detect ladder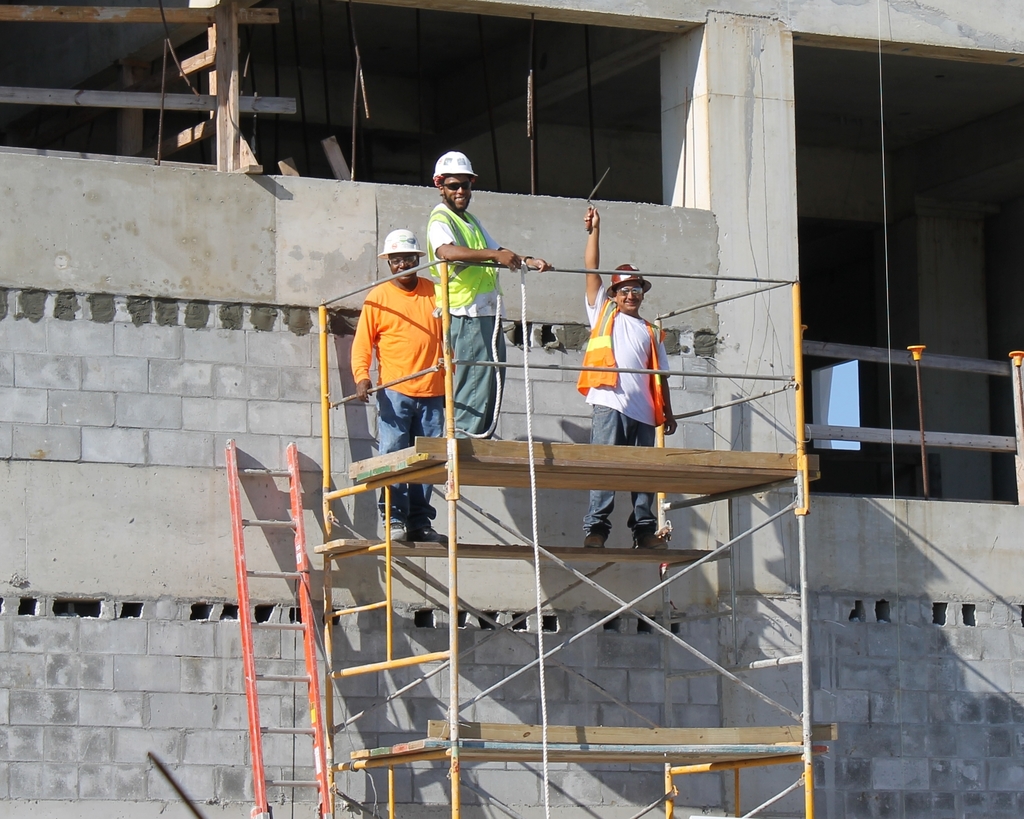
(x1=225, y1=437, x2=334, y2=817)
